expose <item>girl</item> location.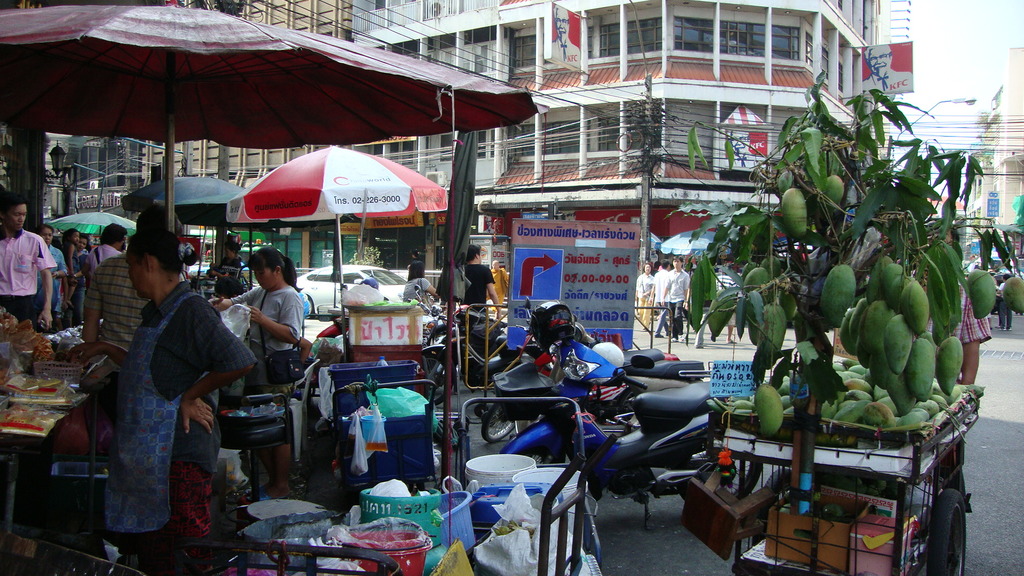
Exposed at [x1=61, y1=228, x2=80, y2=310].
